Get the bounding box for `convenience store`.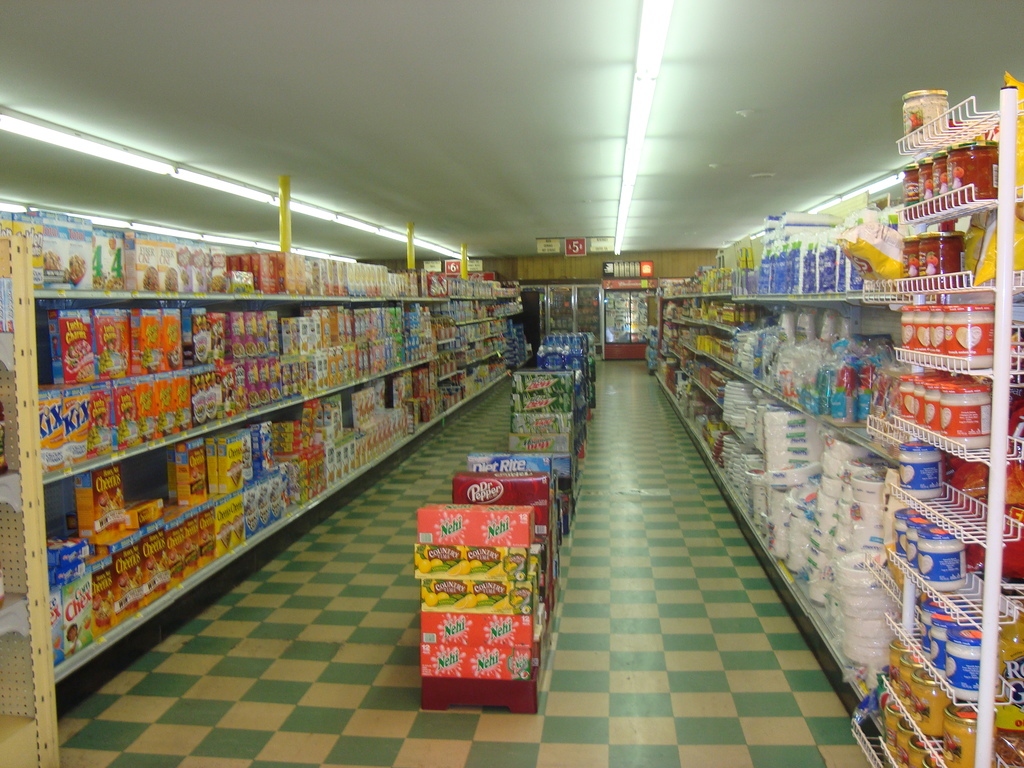
<bbox>0, 0, 1023, 767</bbox>.
